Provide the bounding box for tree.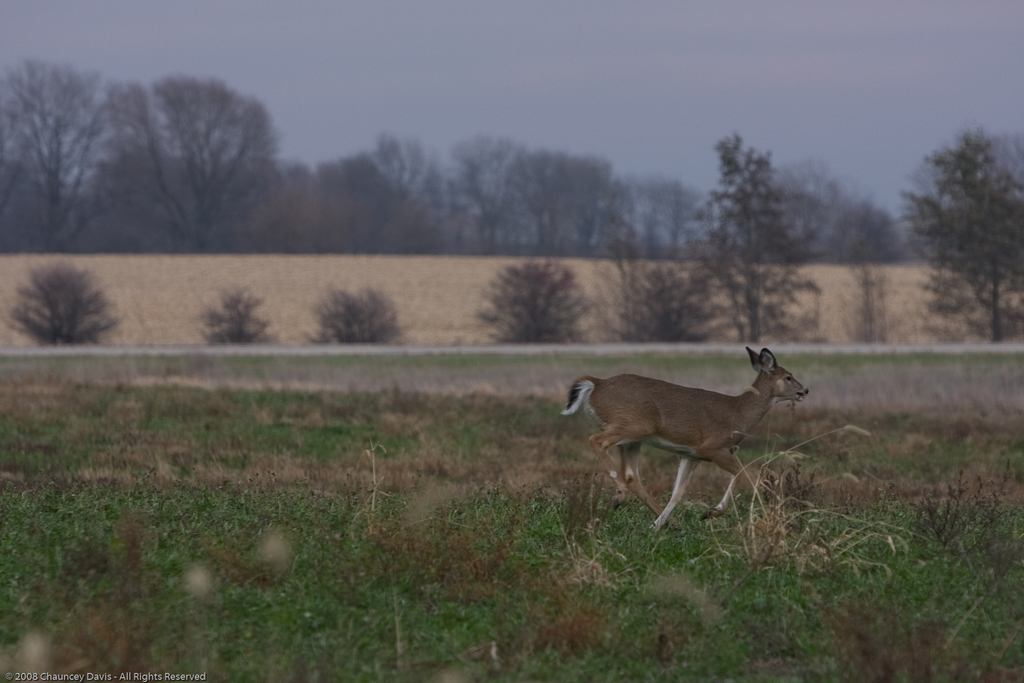
[688, 135, 808, 348].
